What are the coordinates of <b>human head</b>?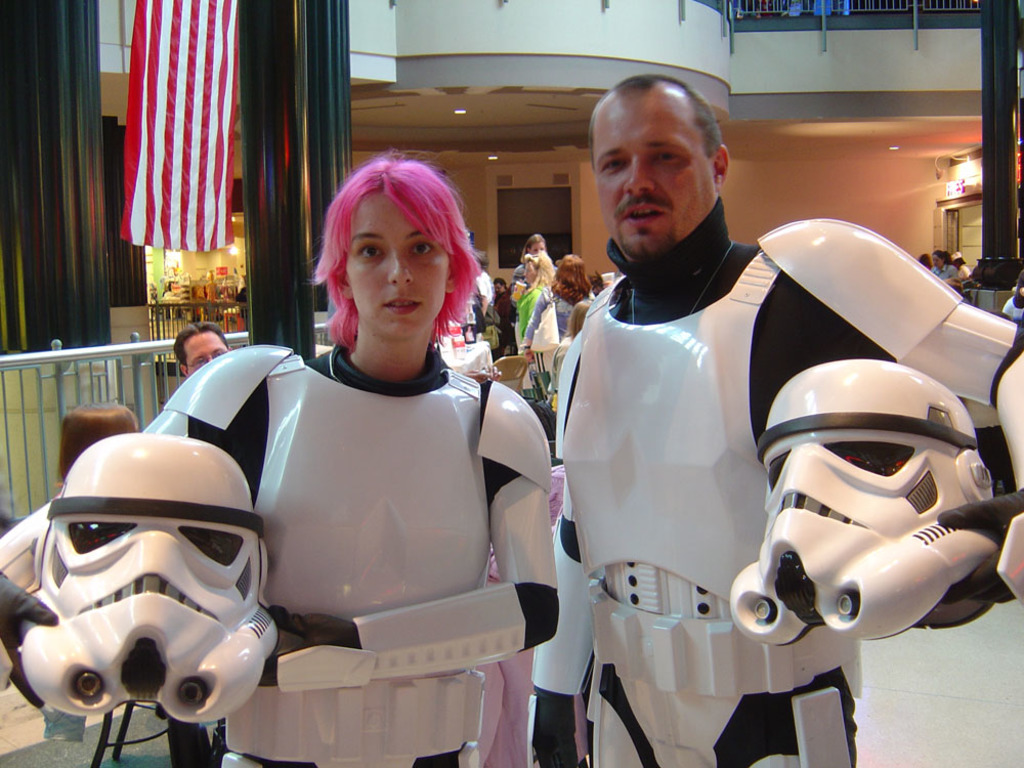
(left=522, top=254, right=555, bottom=287).
